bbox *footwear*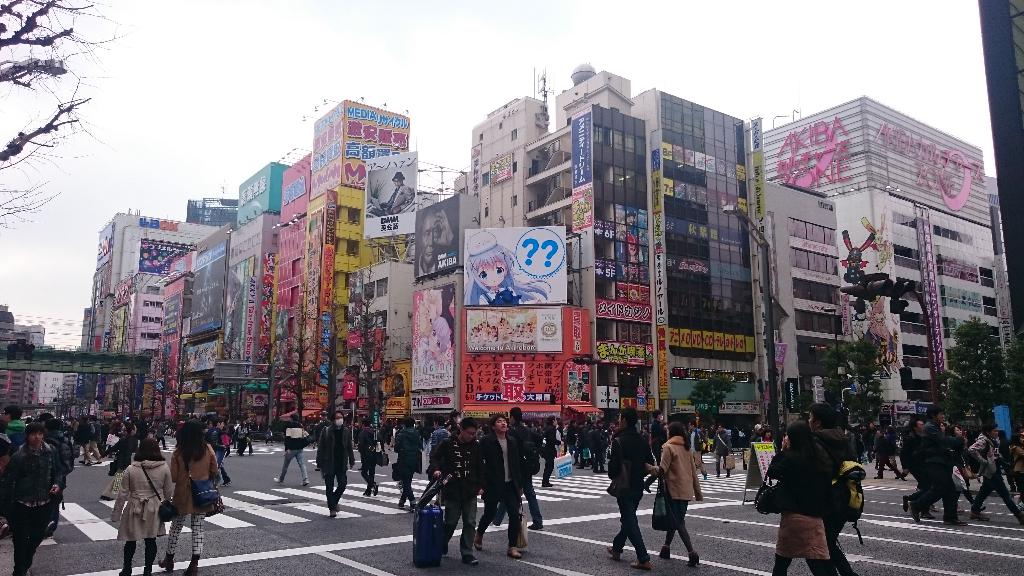
(184,555,198,575)
